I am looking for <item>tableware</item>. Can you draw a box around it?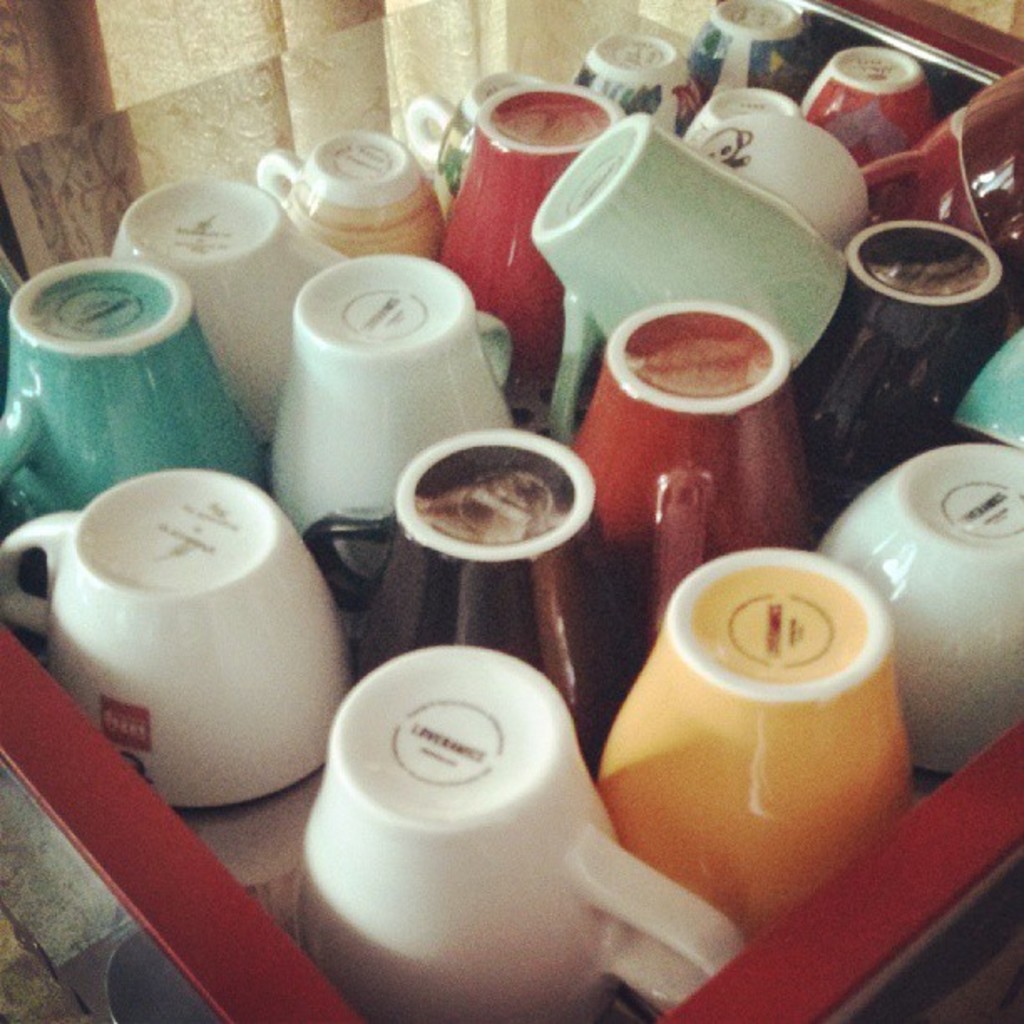
Sure, the bounding box is (x1=945, y1=316, x2=1022, y2=458).
